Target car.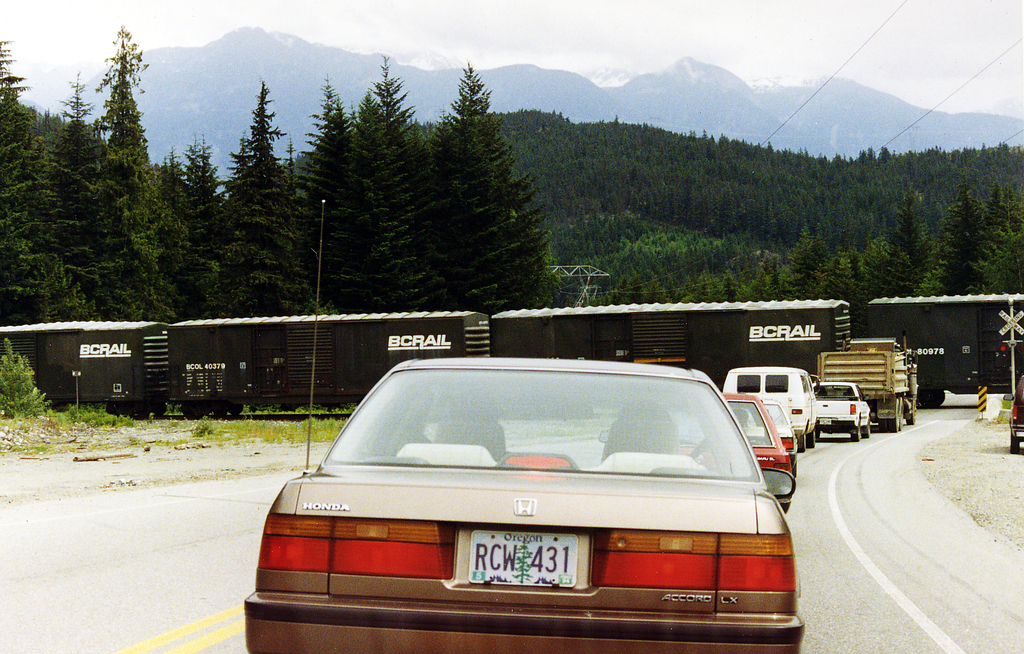
Target region: pyautogui.locateOnScreen(761, 396, 792, 472).
